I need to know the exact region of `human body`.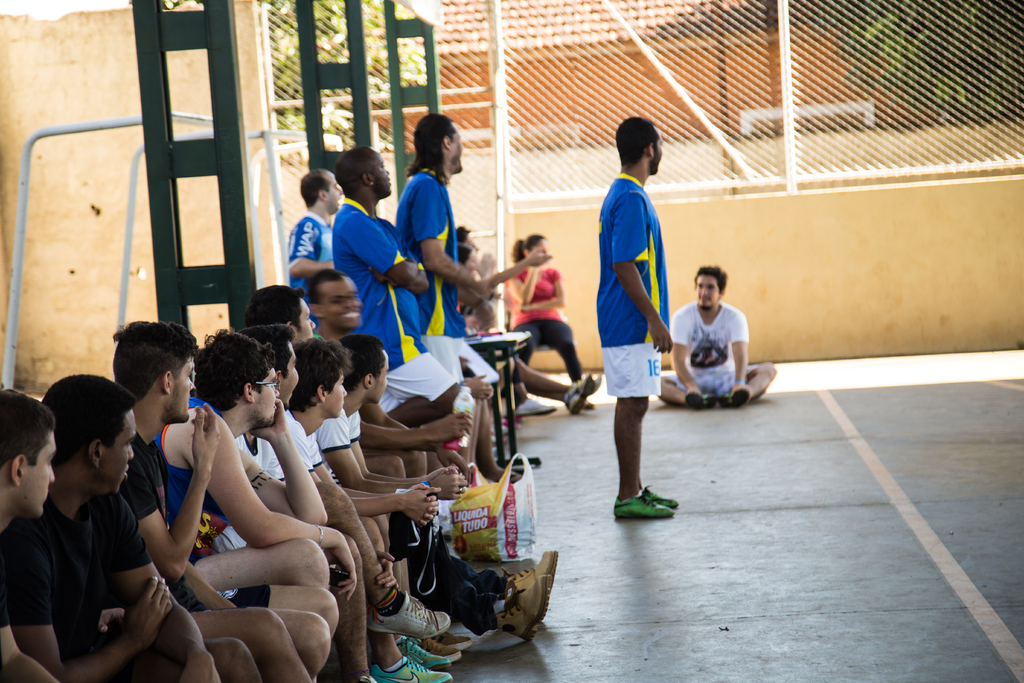
Region: 659/262/782/406.
